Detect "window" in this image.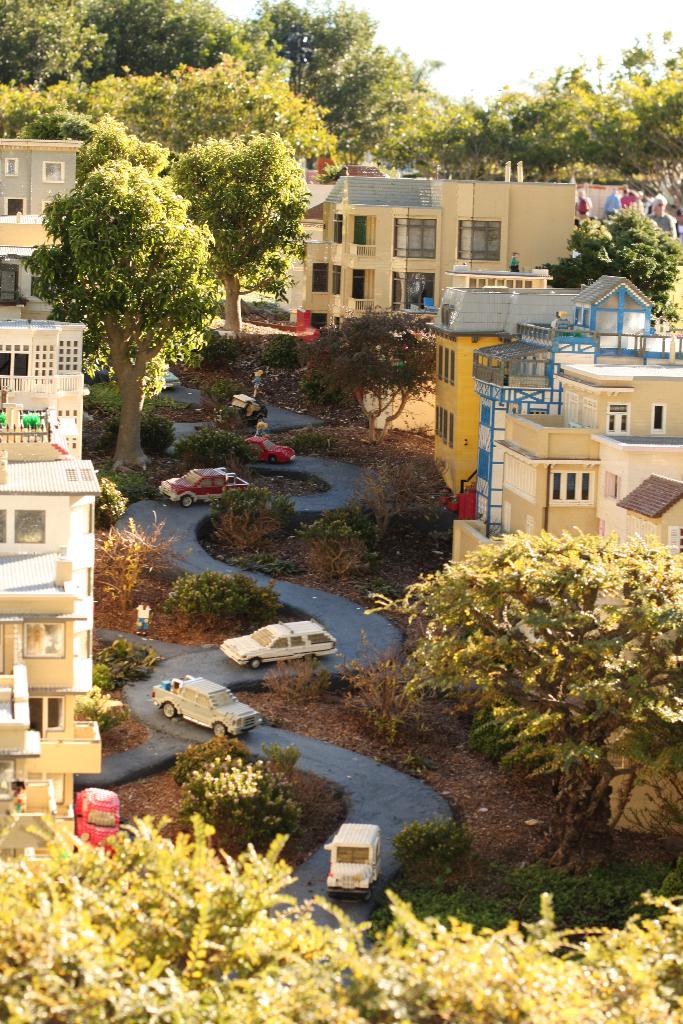
Detection: rect(28, 769, 63, 805).
